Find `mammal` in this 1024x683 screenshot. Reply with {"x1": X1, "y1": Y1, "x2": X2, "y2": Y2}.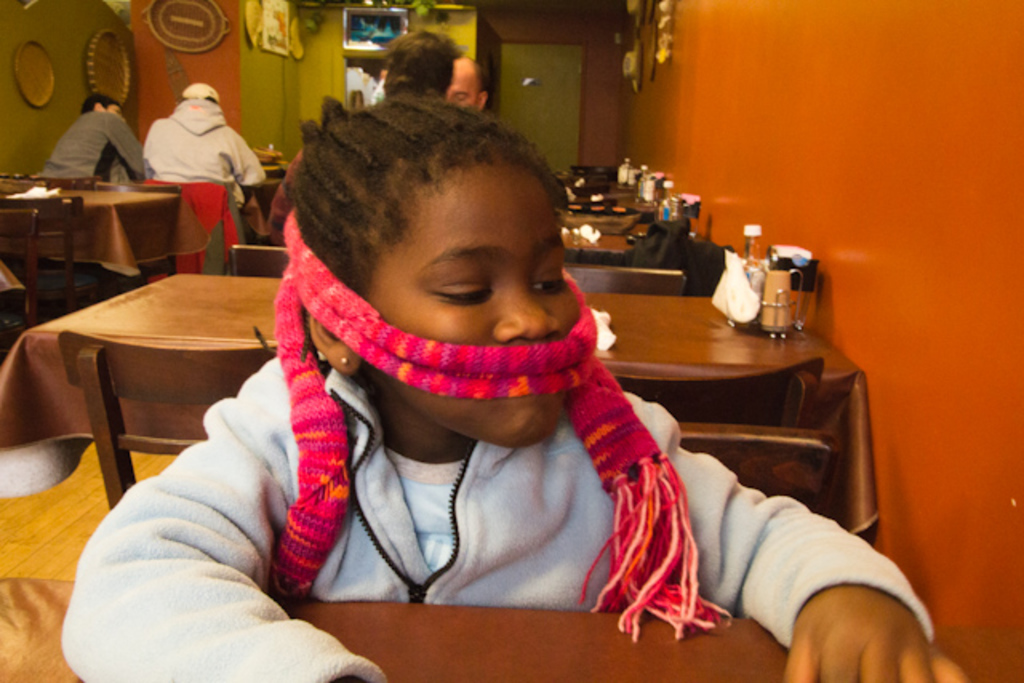
{"x1": 131, "y1": 78, "x2": 259, "y2": 240}.
